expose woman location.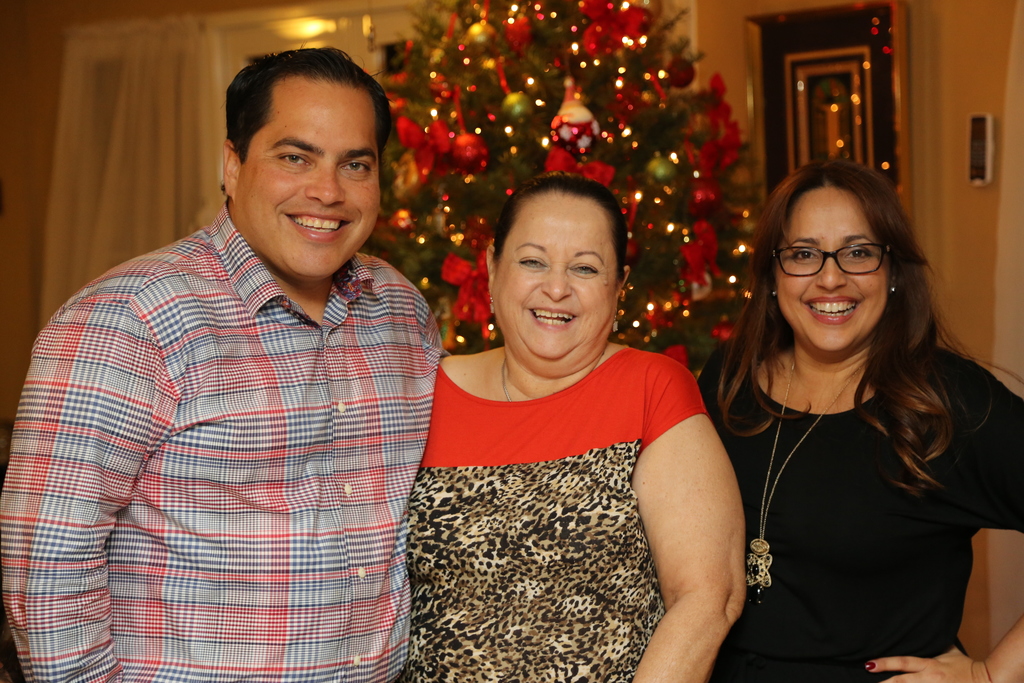
Exposed at bbox=[700, 153, 1023, 682].
